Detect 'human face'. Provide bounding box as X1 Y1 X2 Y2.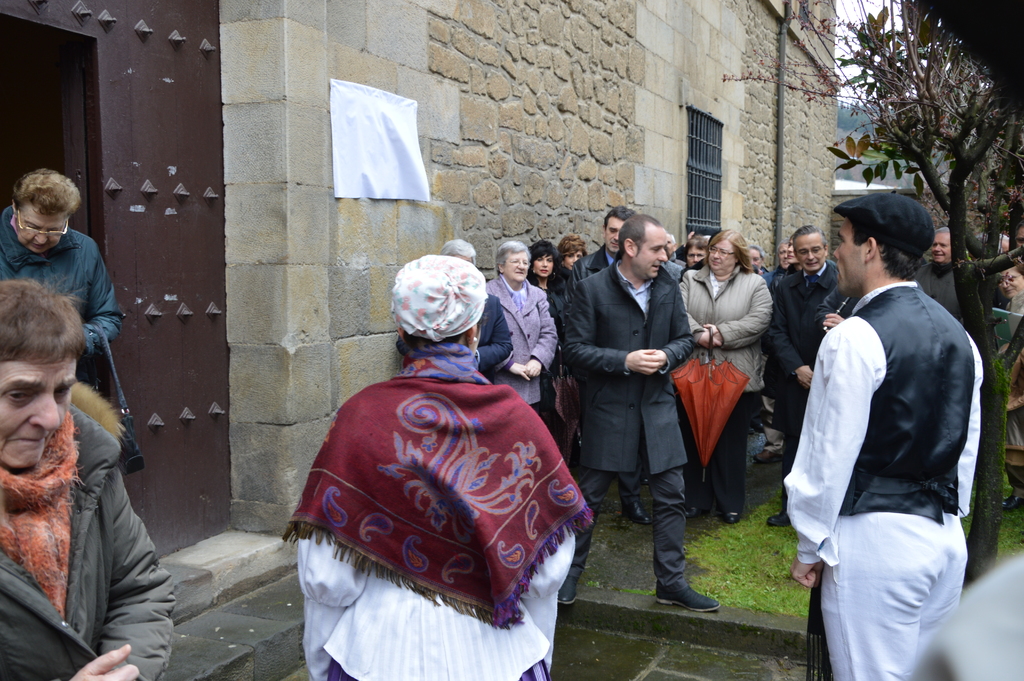
1016 226 1023 245.
